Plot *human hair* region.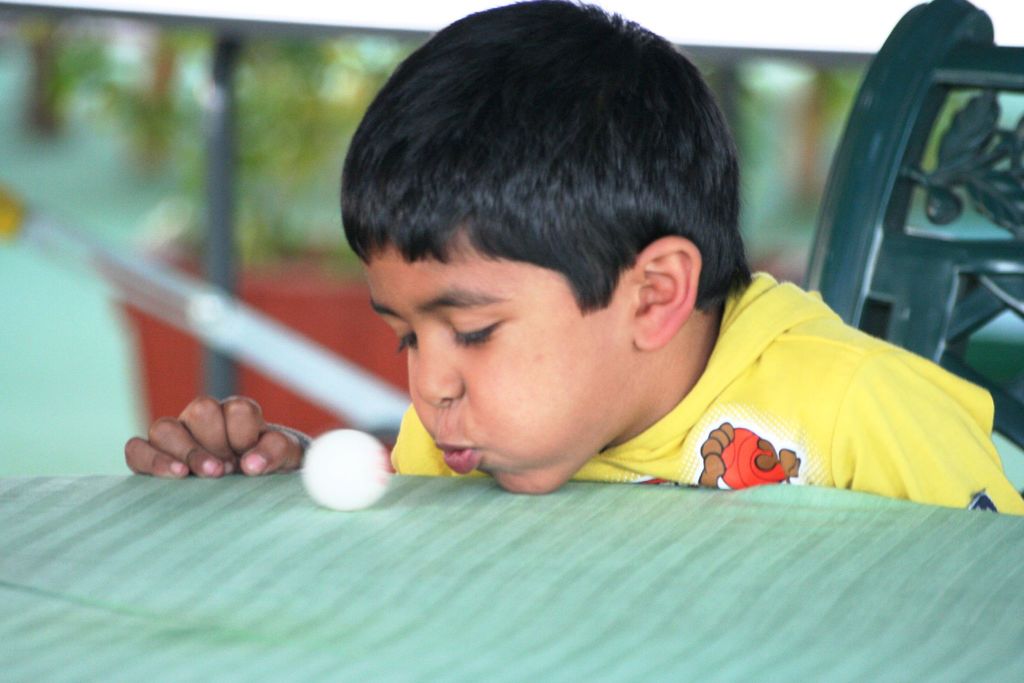
Plotted at x1=361, y1=2, x2=748, y2=390.
